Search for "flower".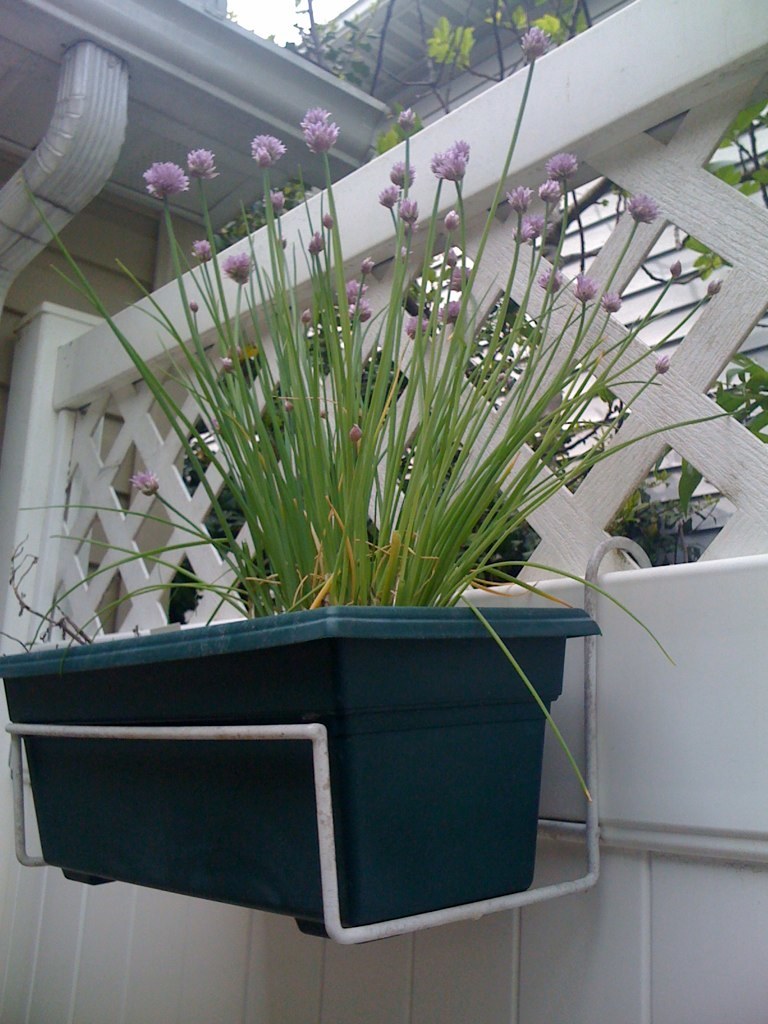
Found at [x1=269, y1=191, x2=285, y2=210].
